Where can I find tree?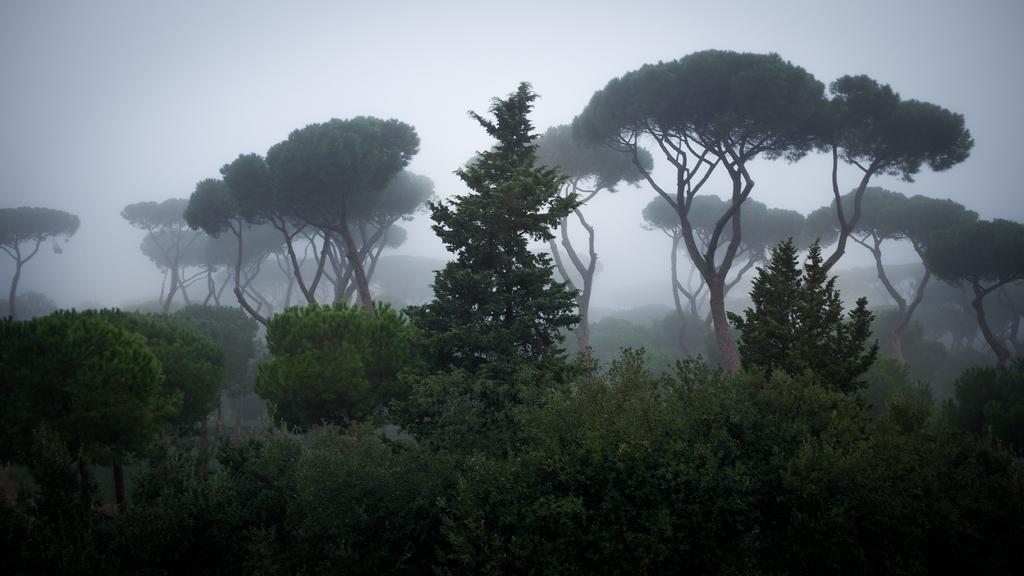
You can find it at box=[728, 240, 881, 403].
